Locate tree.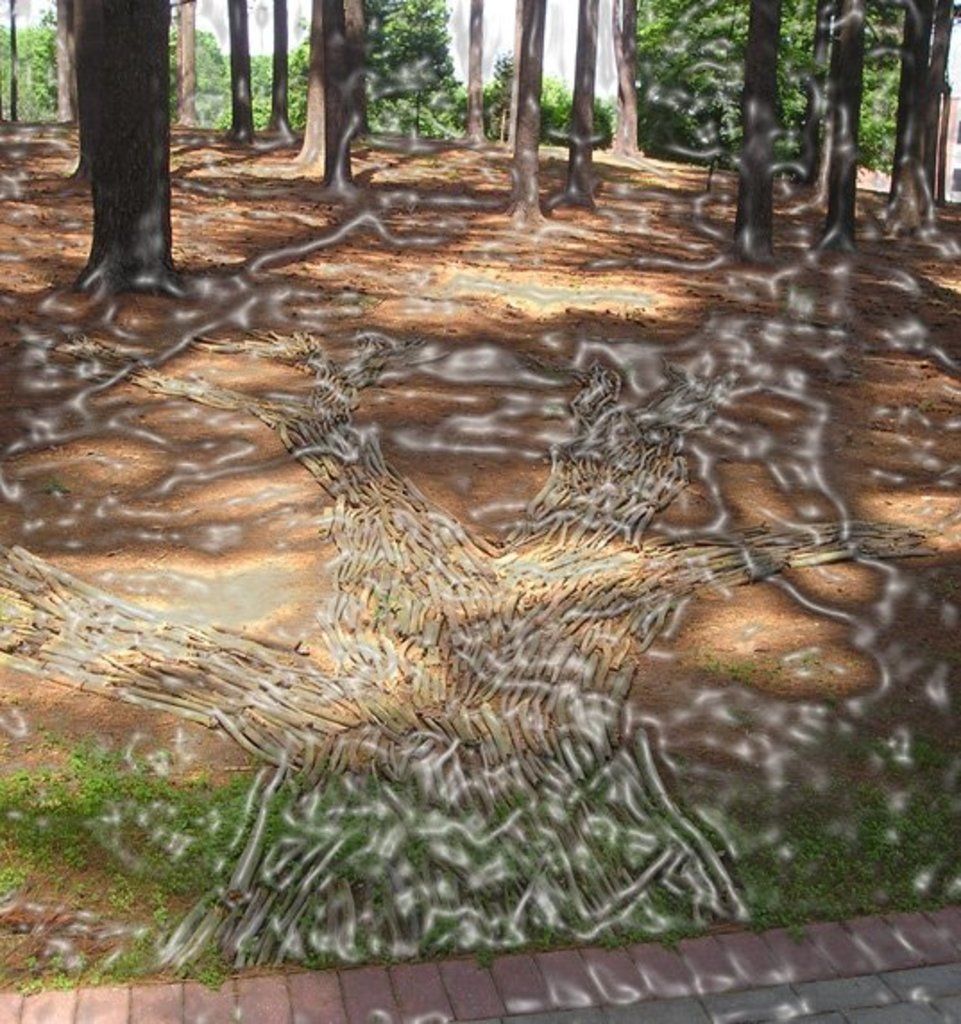
Bounding box: locate(39, 7, 181, 242).
